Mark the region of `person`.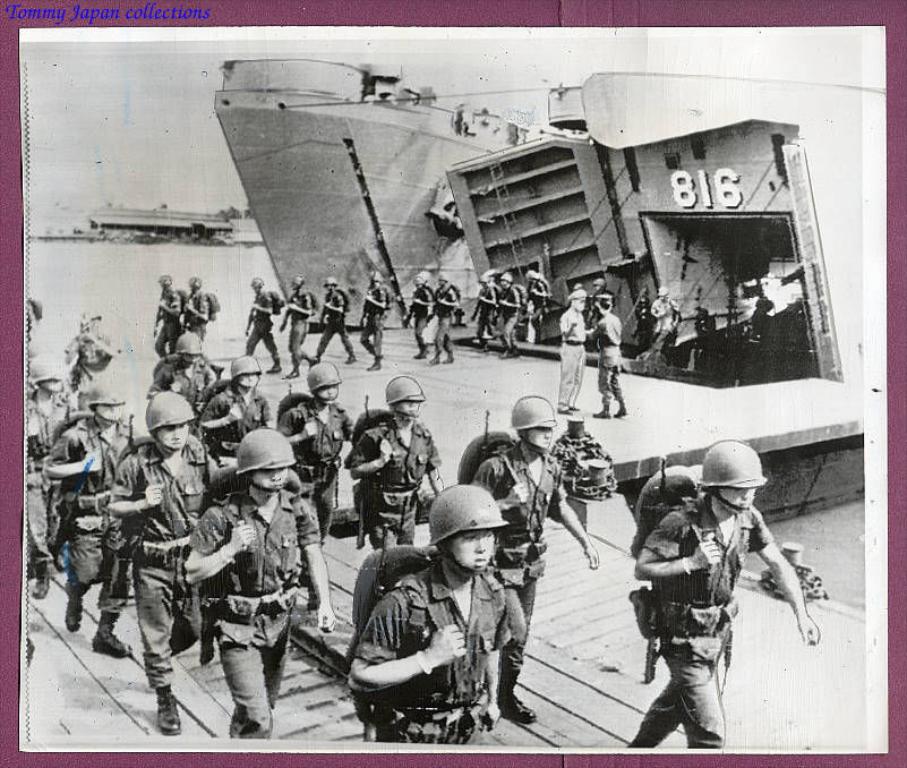
Region: [x1=421, y1=280, x2=462, y2=358].
